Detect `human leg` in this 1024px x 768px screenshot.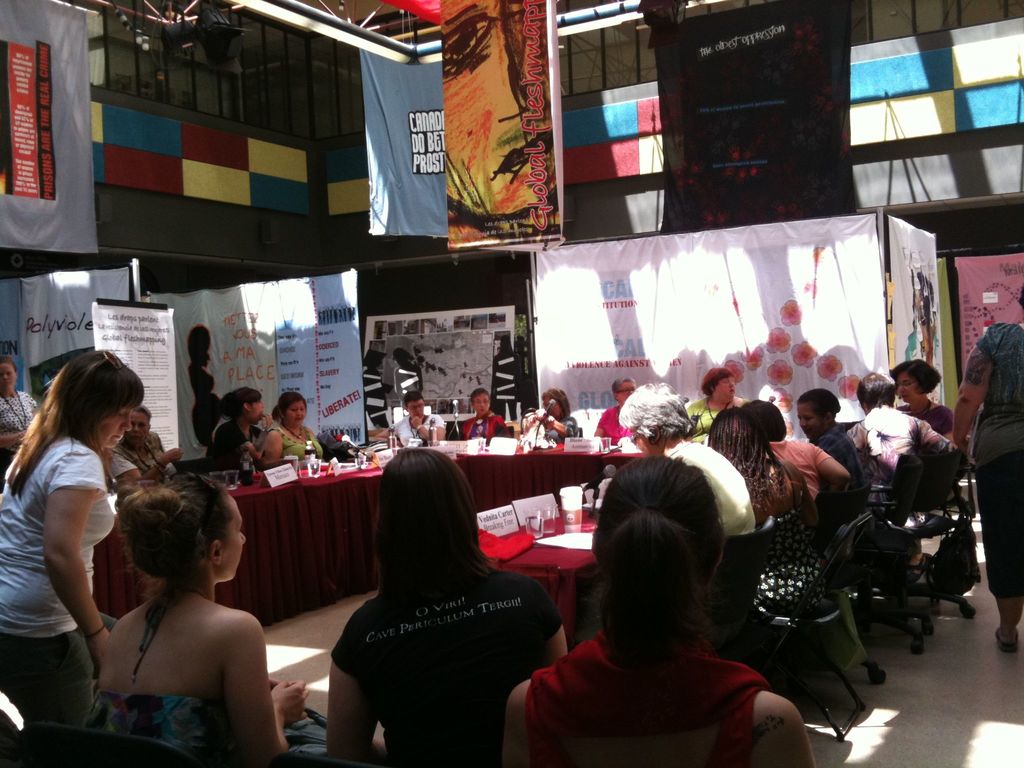
Detection: box(973, 447, 1023, 653).
